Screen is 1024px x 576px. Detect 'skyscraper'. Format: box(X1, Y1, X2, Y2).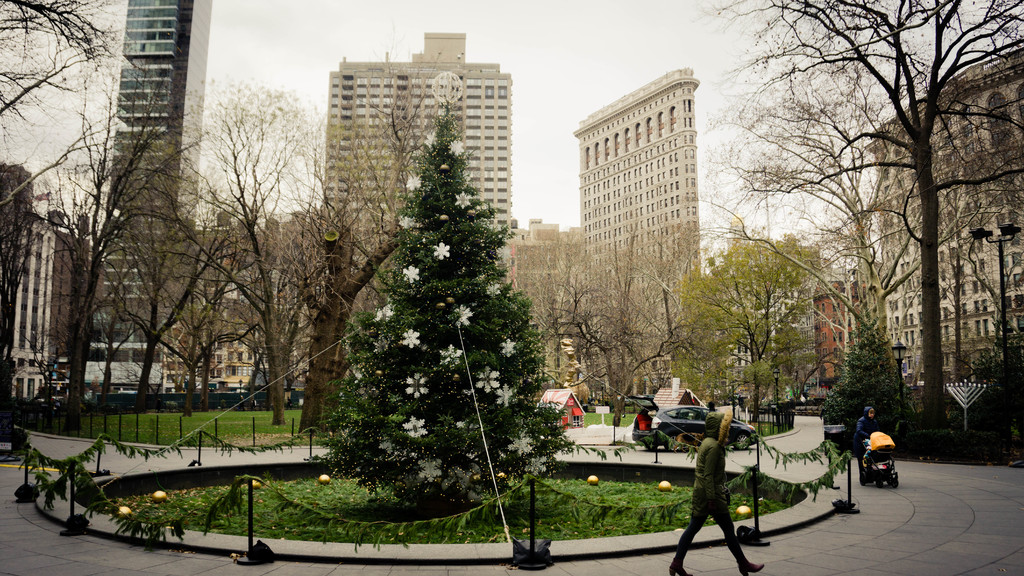
box(563, 63, 722, 301).
